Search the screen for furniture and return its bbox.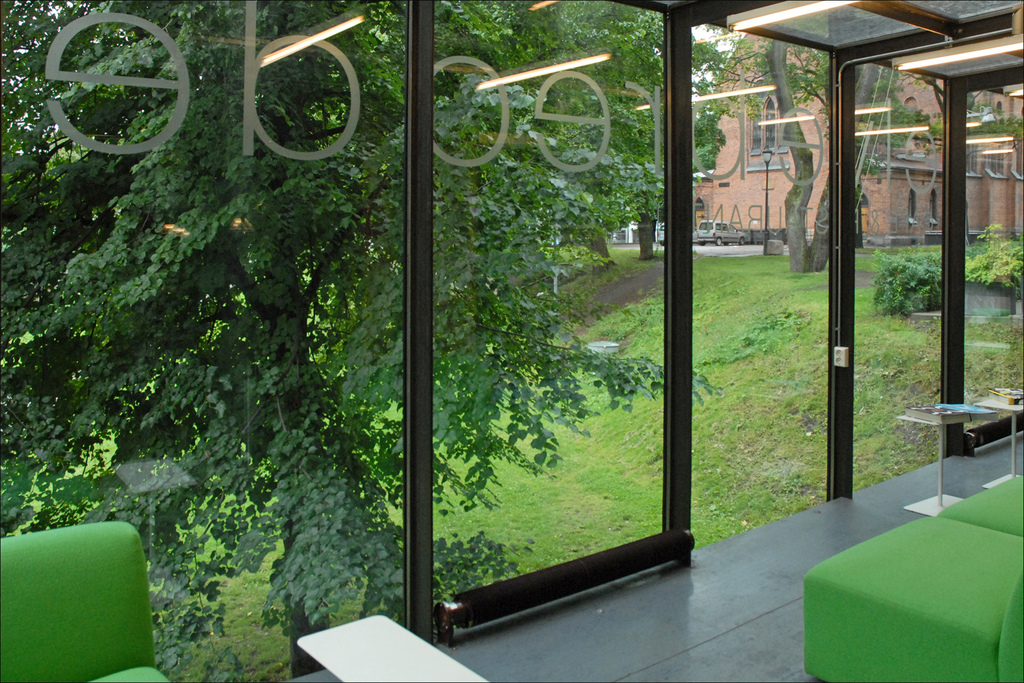
Found: <box>296,612,490,682</box>.
